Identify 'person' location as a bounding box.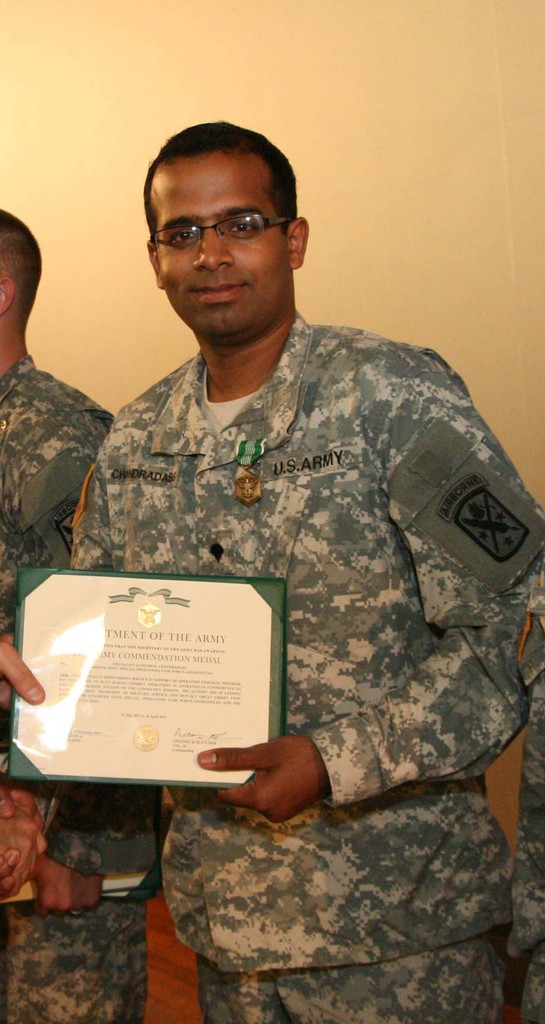
0, 211, 172, 1021.
